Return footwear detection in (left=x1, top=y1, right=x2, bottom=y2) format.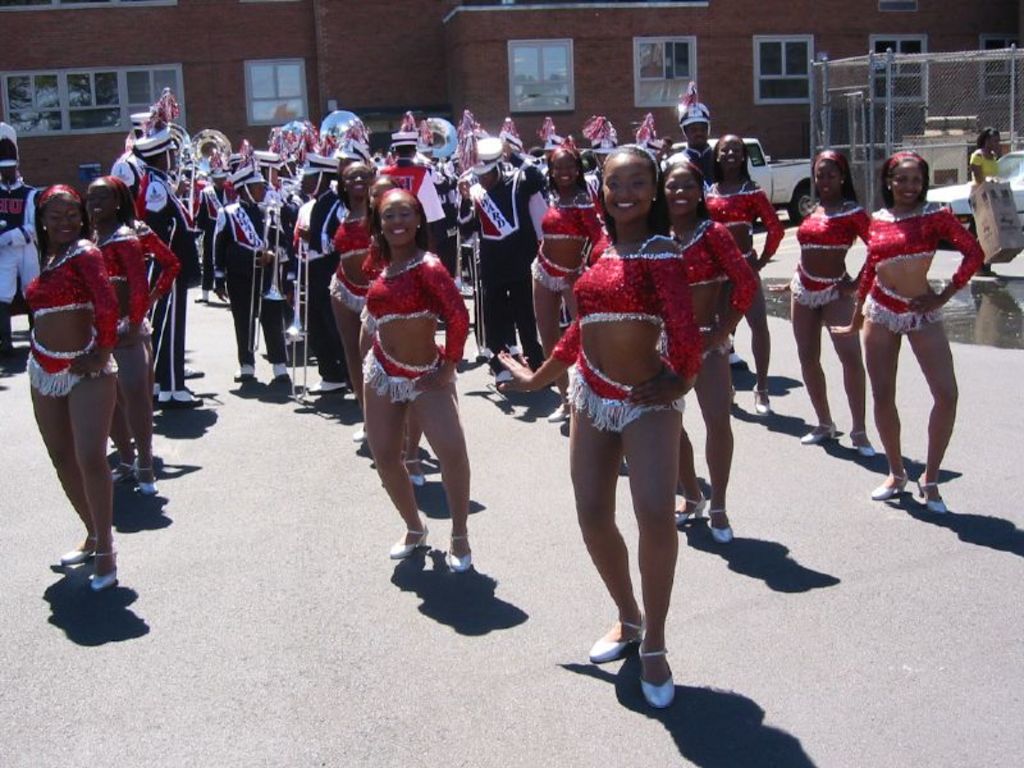
(left=850, top=428, right=878, bottom=452).
